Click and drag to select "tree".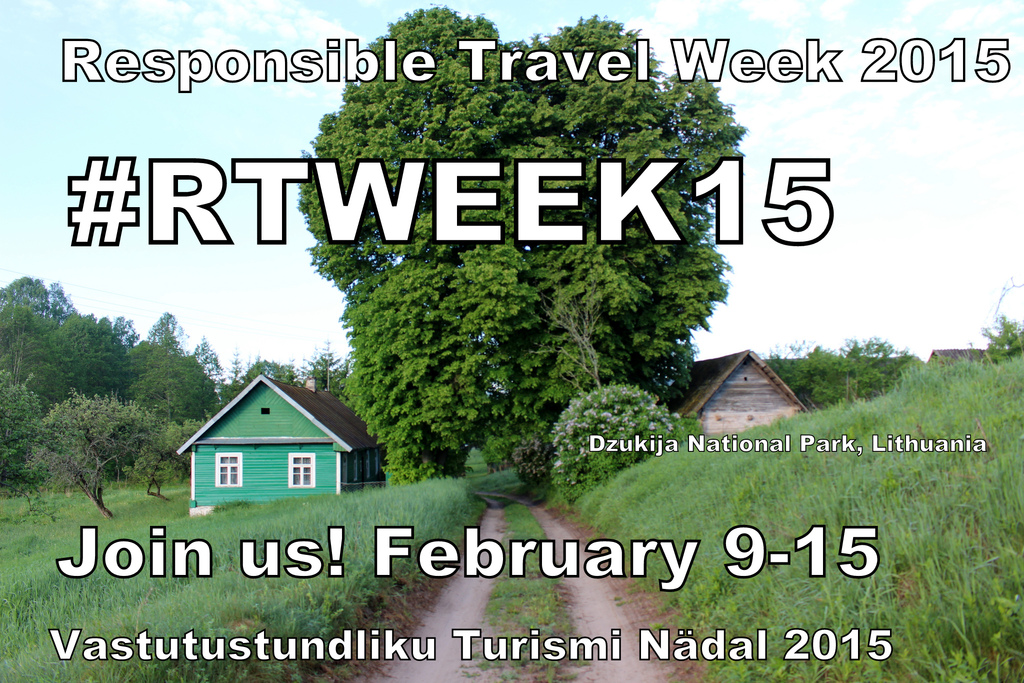
Selection: 0 372 48 497.
